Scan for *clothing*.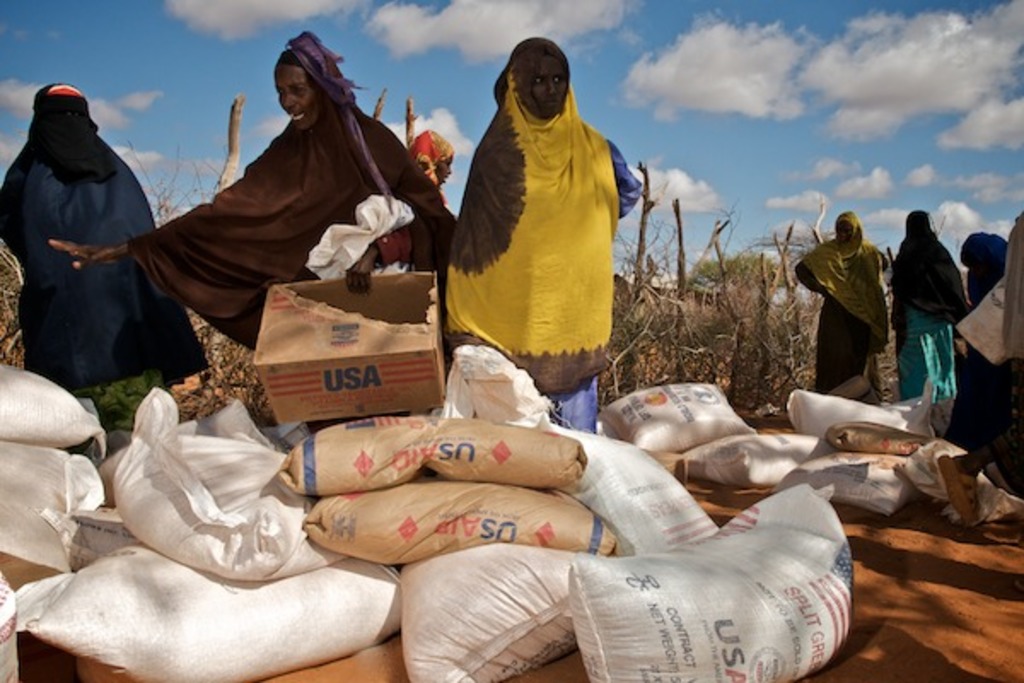
Scan result: Rect(961, 225, 1005, 302).
